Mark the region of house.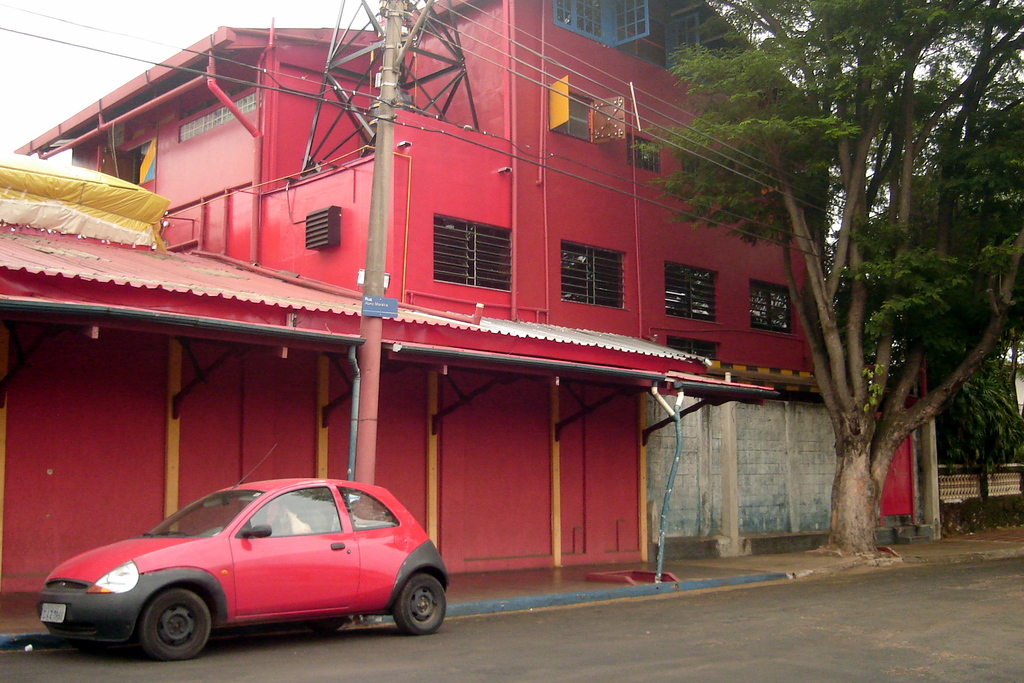
Region: bbox(0, 29, 936, 560).
